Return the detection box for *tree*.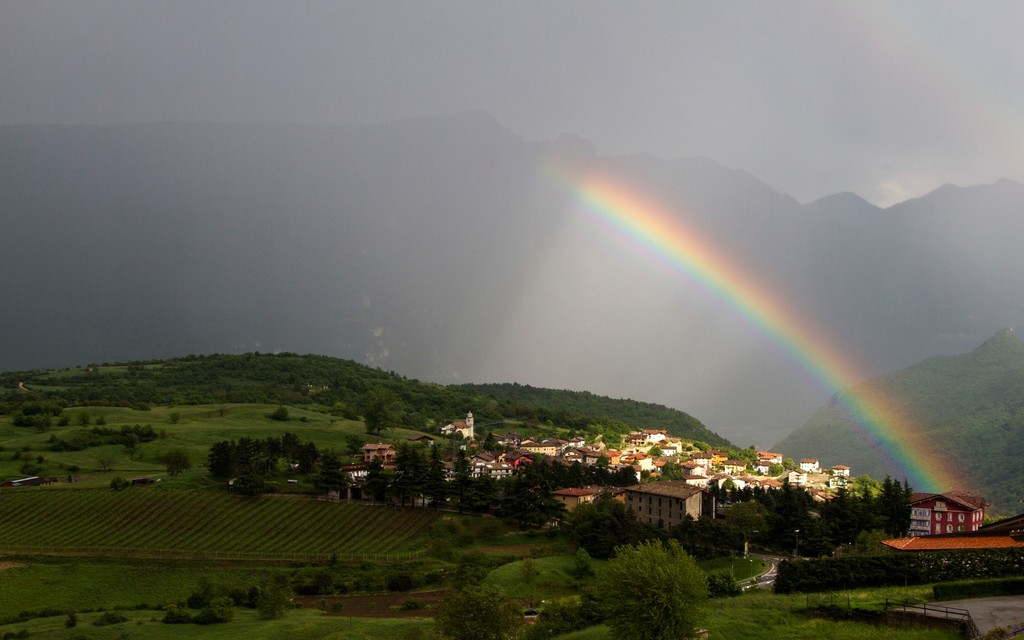
box(190, 598, 232, 632).
